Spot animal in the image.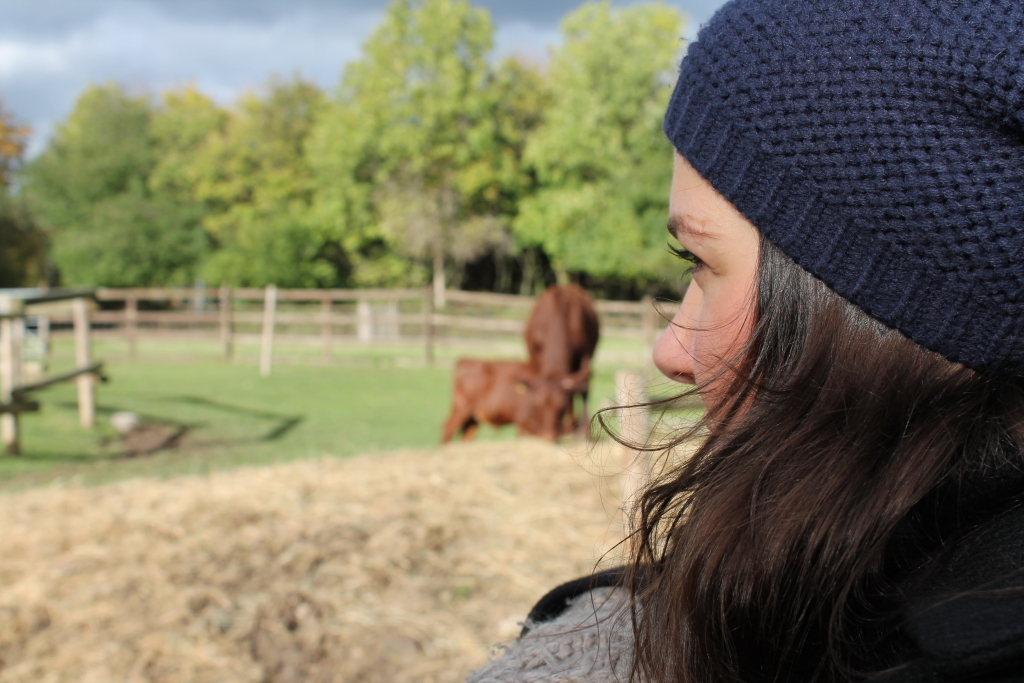
animal found at locate(514, 278, 601, 445).
